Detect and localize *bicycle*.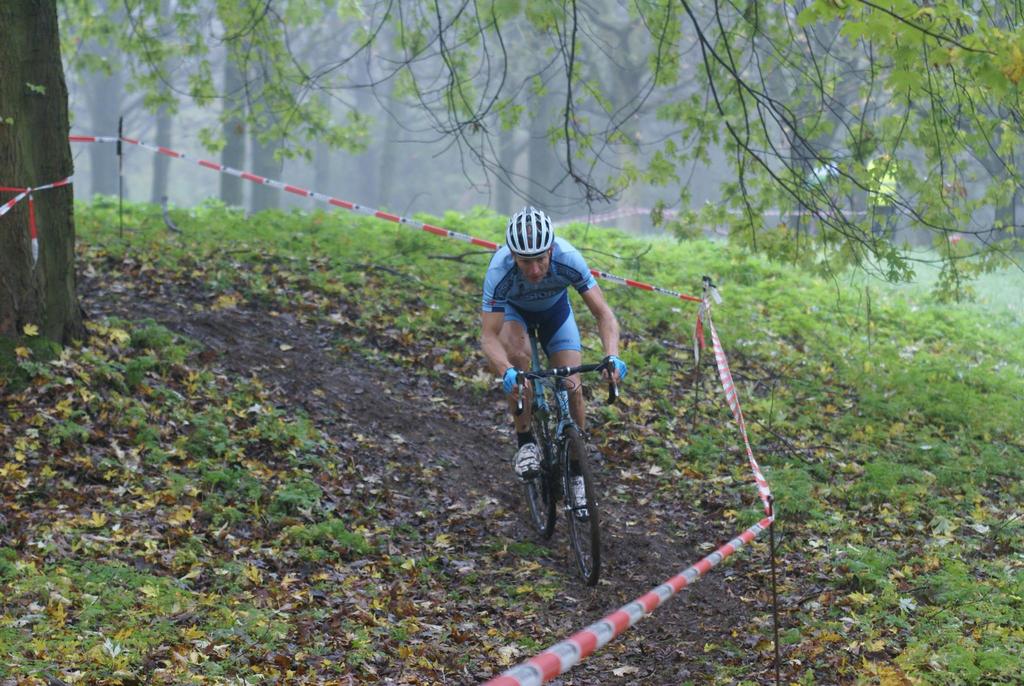
Localized at (left=504, top=340, right=612, bottom=594).
